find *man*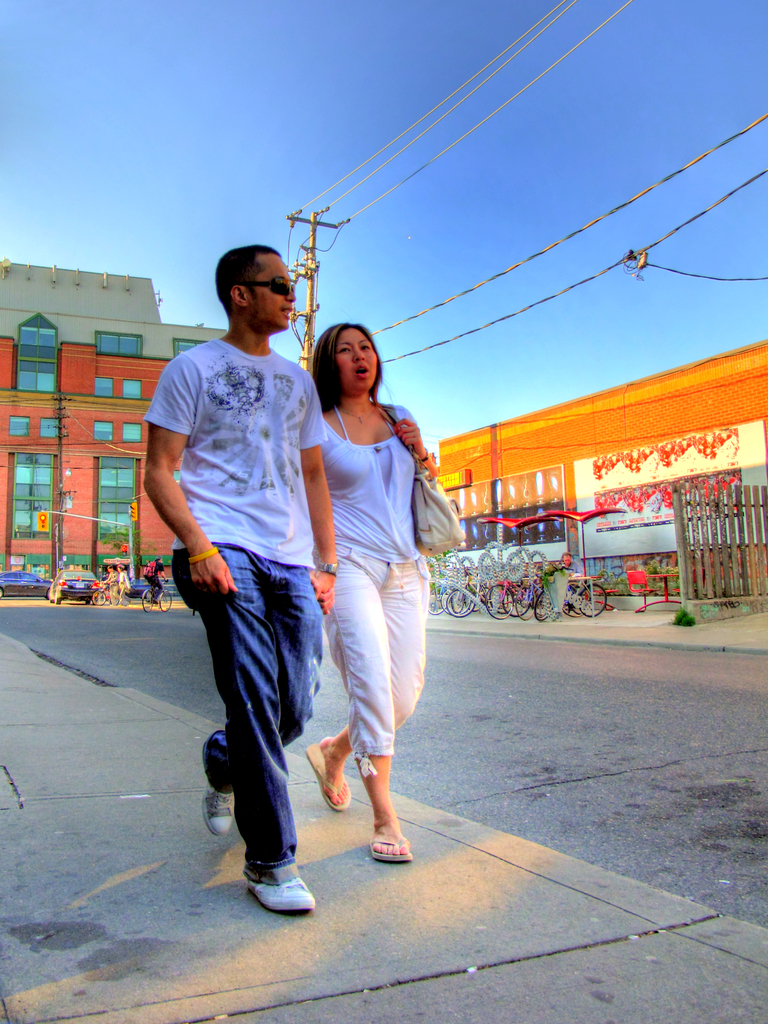
x1=157 y1=249 x2=344 y2=882
